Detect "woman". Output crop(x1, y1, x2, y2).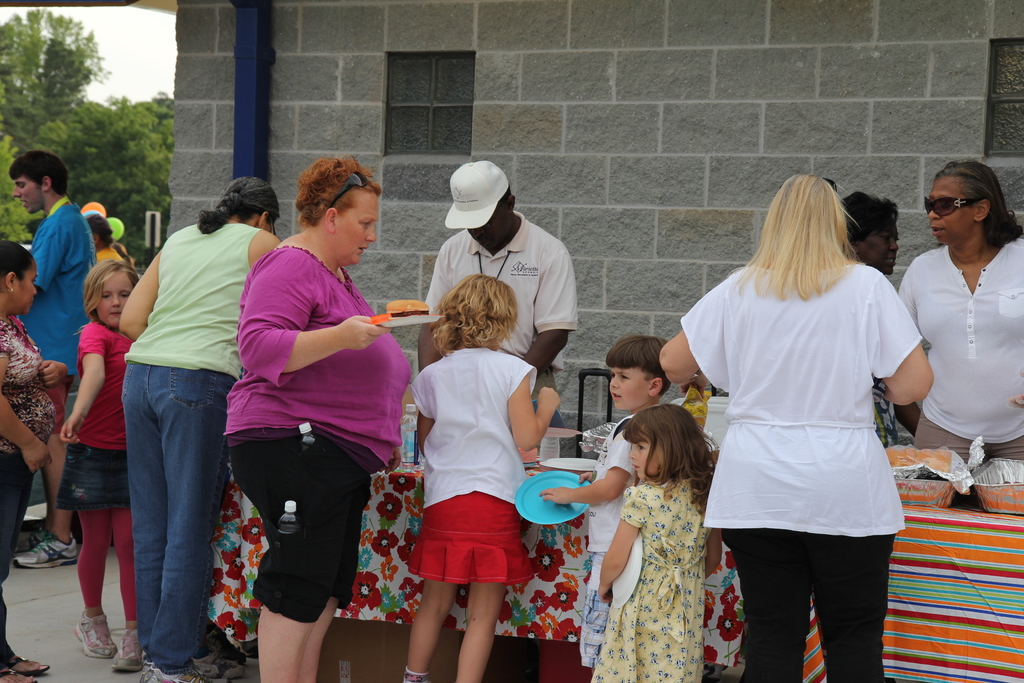
crop(221, 154, 416, 682).
